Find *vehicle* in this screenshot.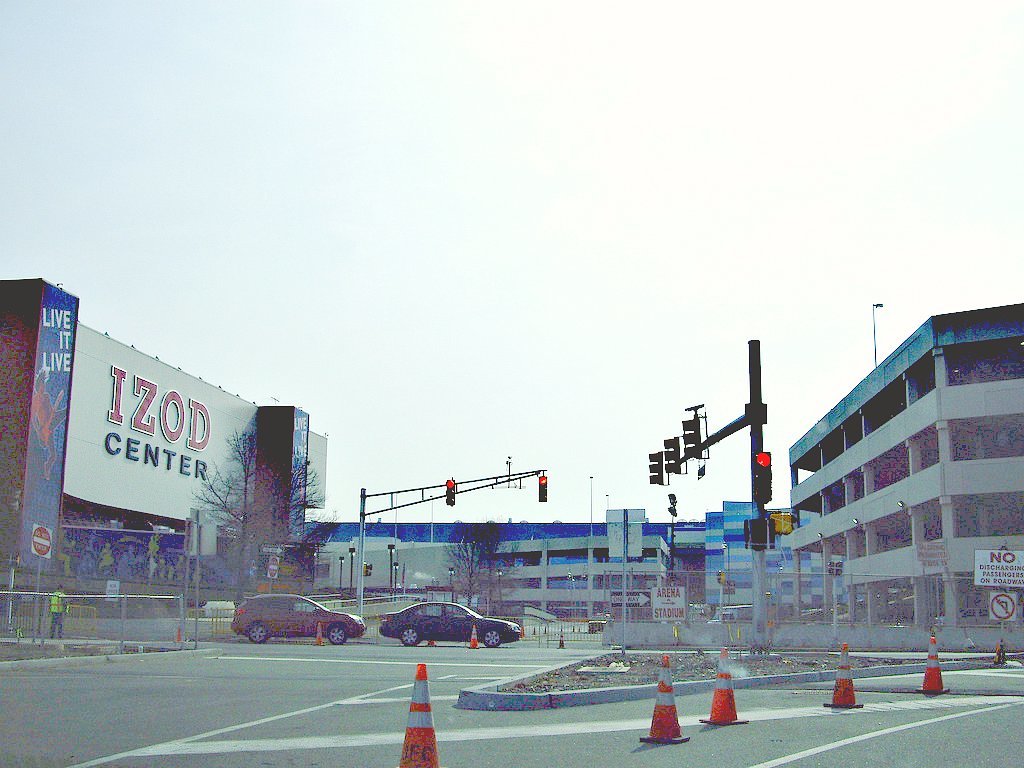
The bounding box for *vehicle* is 585/614/614/637.
